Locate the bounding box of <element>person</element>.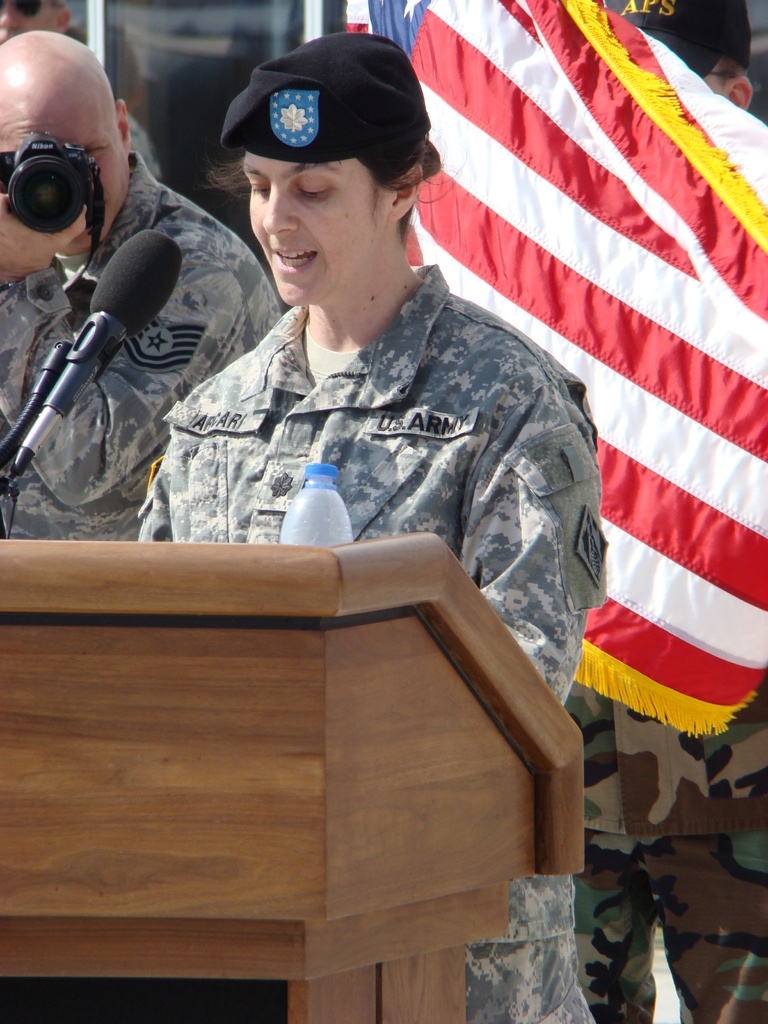
Bounding box: <bbox>0, 0, 81, 48</bbox>.
